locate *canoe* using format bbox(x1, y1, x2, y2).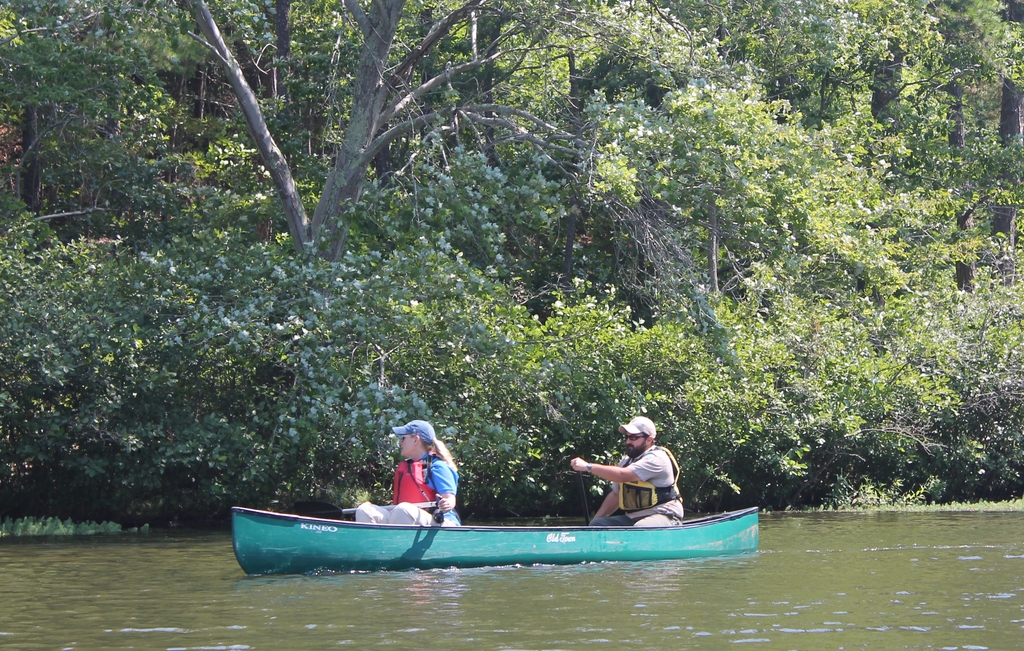
bbox(236, 502, 758, 575).
